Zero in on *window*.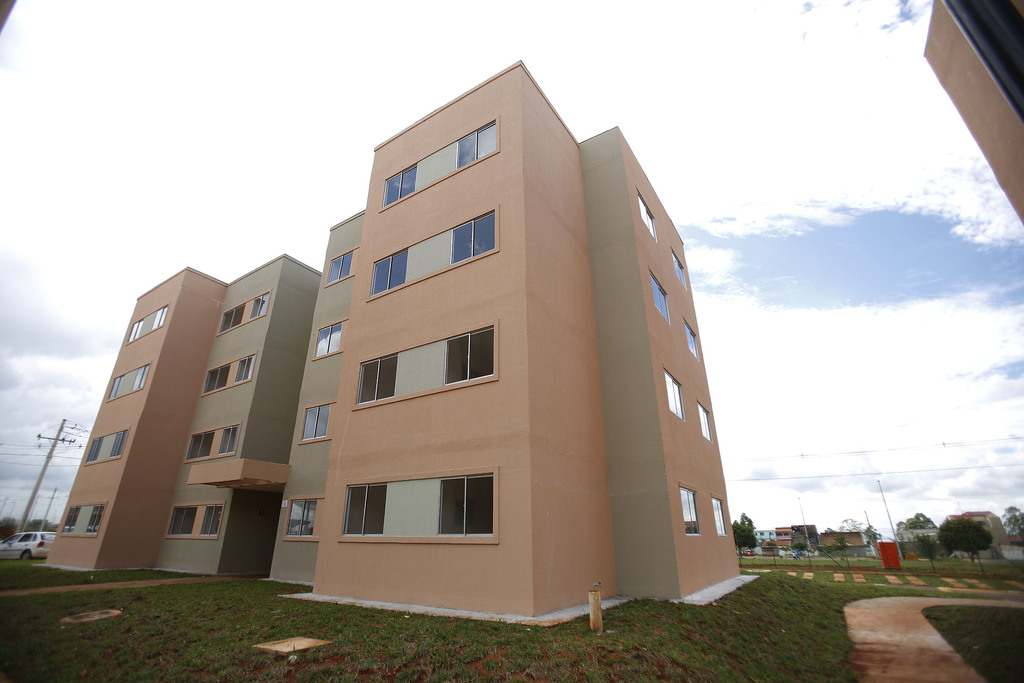
Zeroed in: 686 322 696 360.
